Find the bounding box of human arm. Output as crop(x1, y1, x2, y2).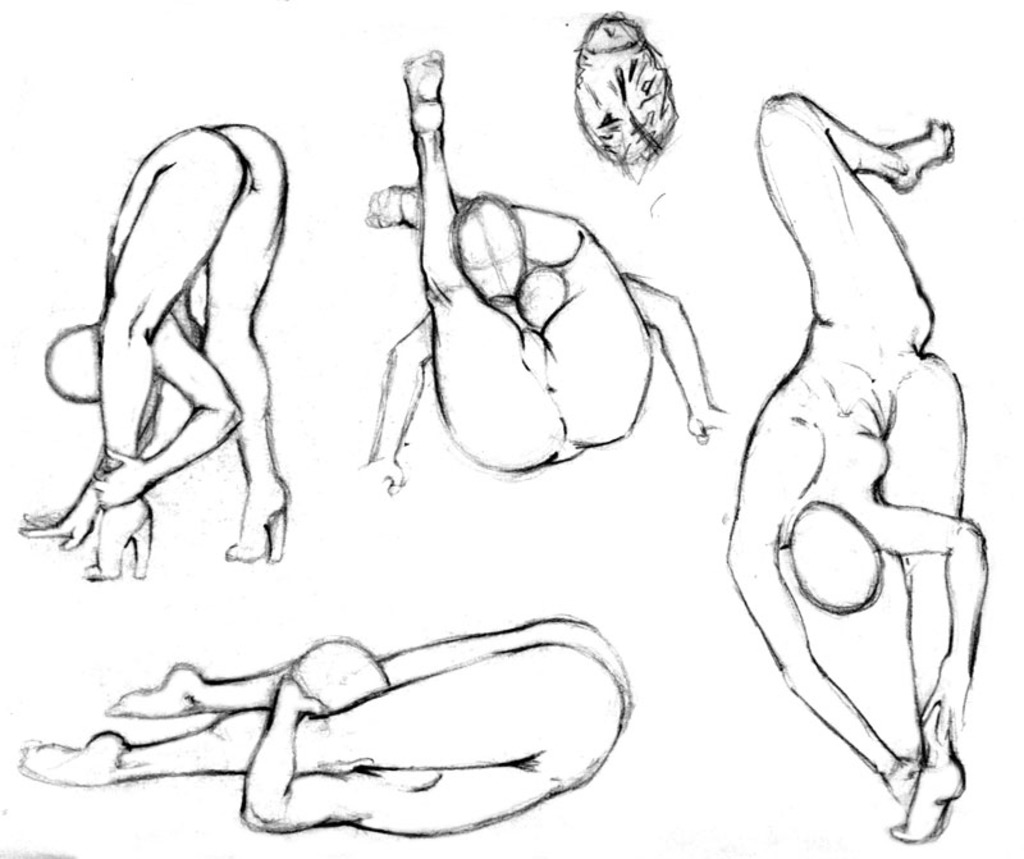
crop(87, 301, 242, 506).
